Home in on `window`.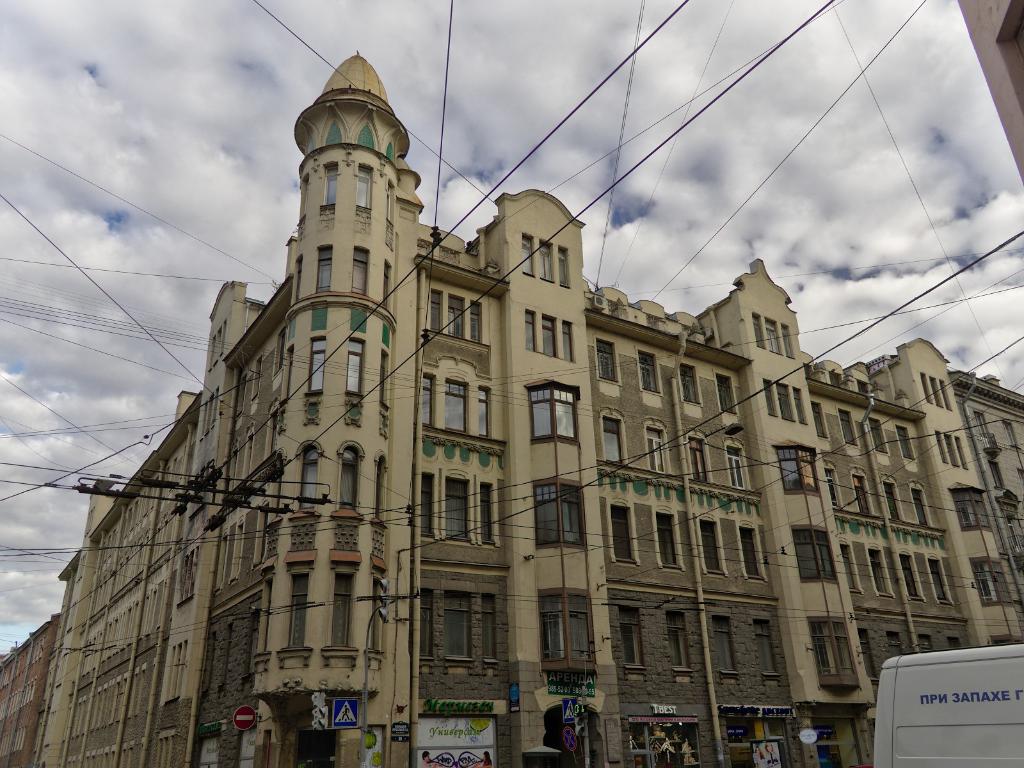
Homed in at <region>804, 362, 814, 381</region>.
